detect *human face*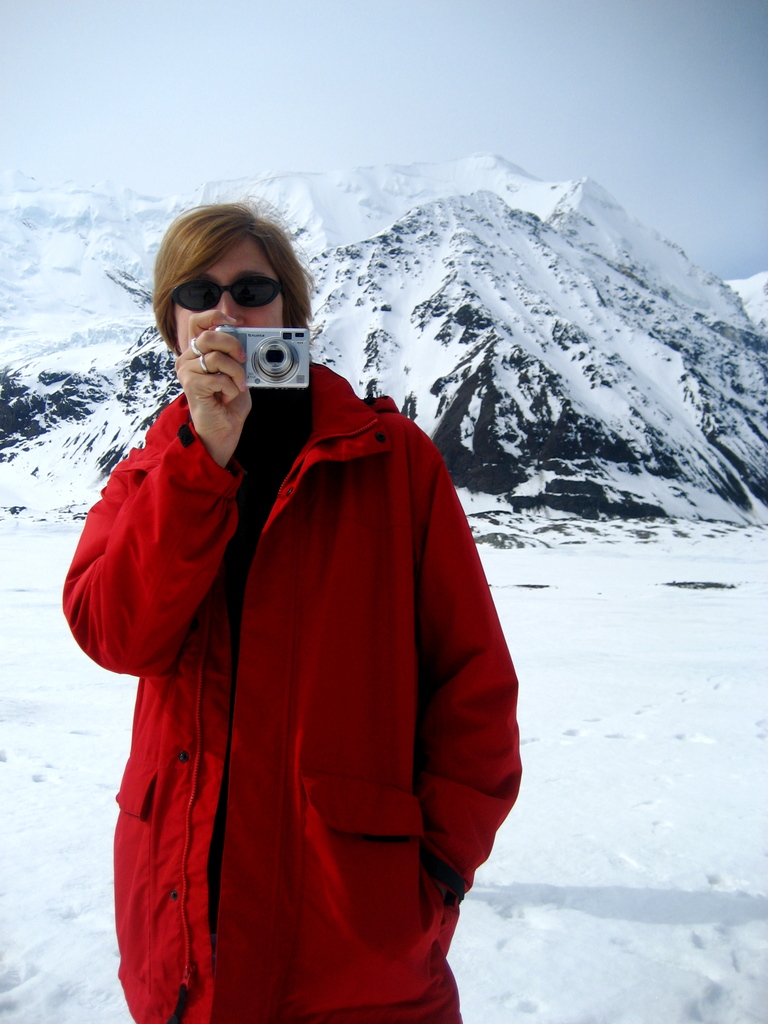
174/236/282/353
